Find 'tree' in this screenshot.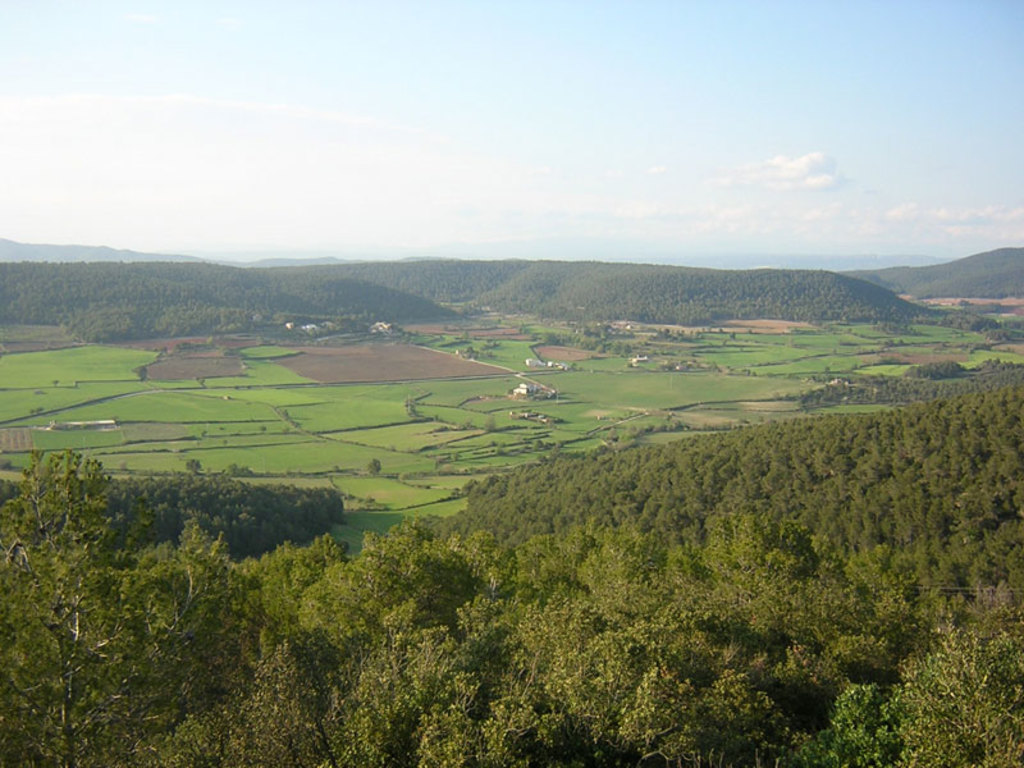
The bounding box for 'tree' is l=311, t=525, r=458, b=751.
